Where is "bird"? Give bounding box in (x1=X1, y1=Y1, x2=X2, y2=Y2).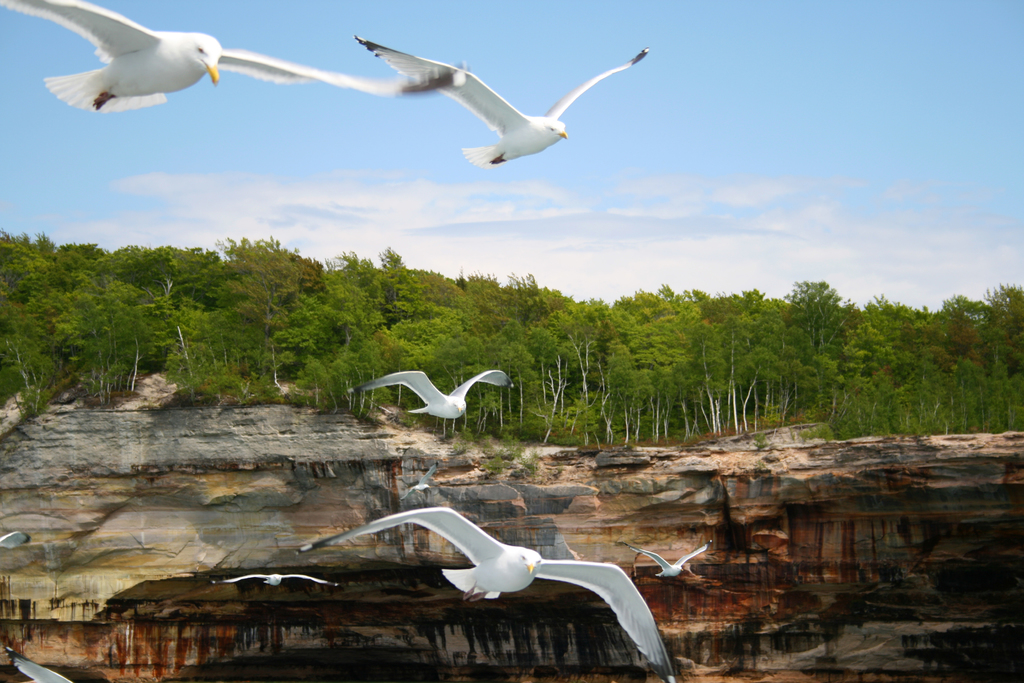
(x1=351, y1=36, x2=650, y2=167).
